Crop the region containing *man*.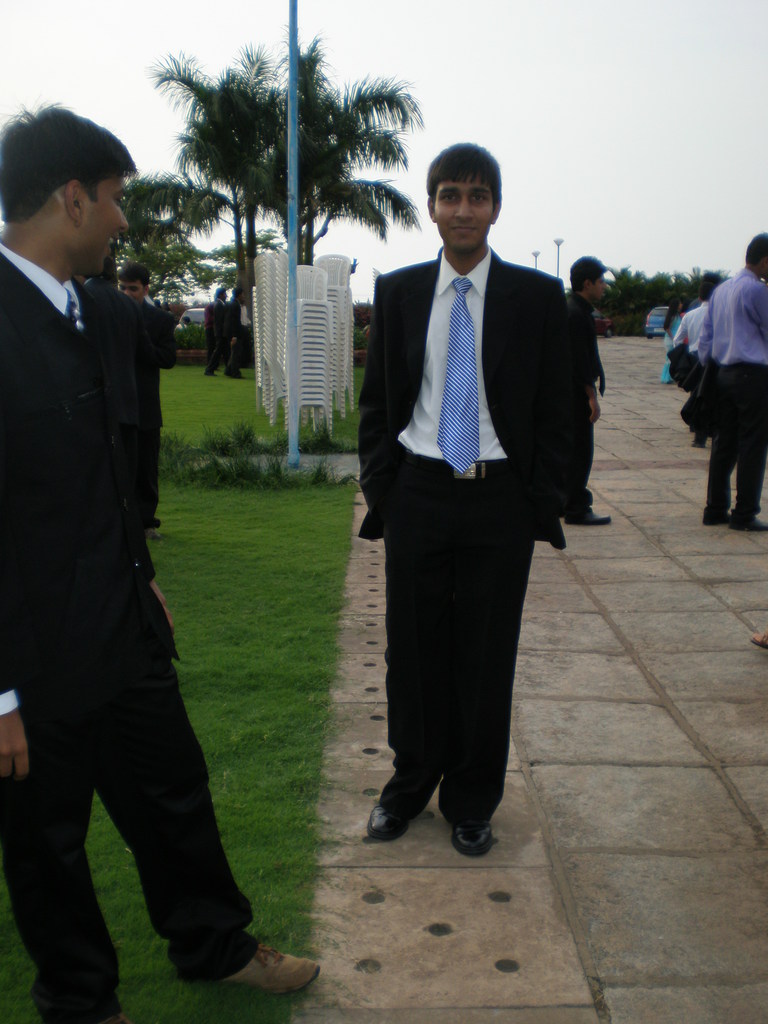
Crop region: 701:234:767:533.
